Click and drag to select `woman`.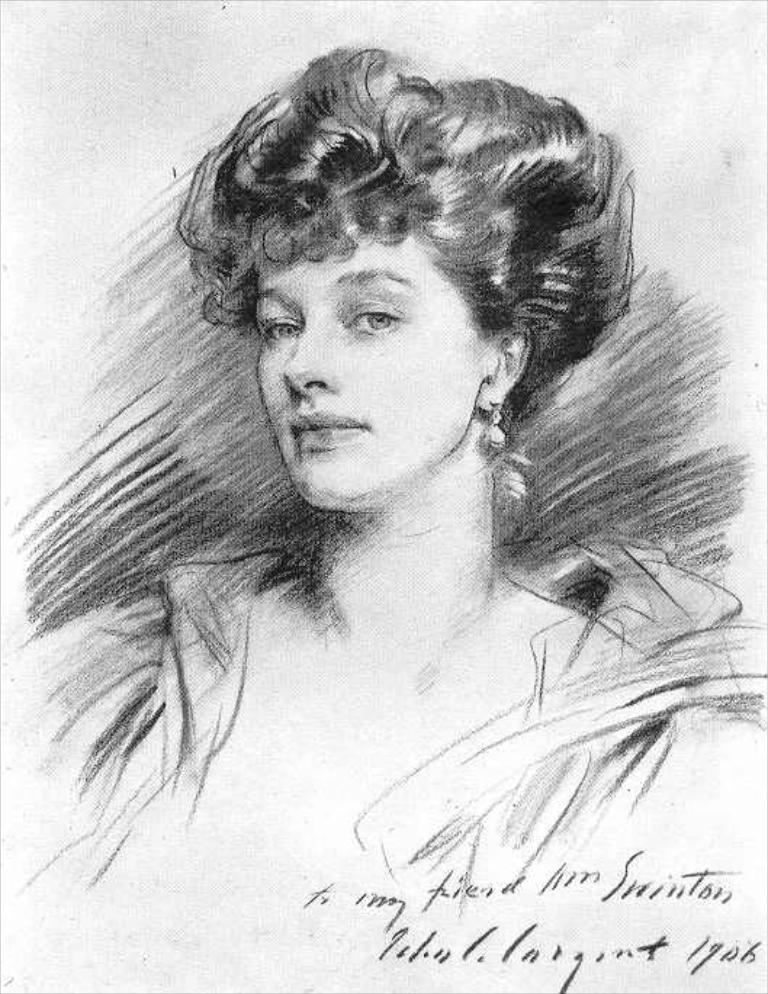
Selection: crop(54, 10, 732, 936).
